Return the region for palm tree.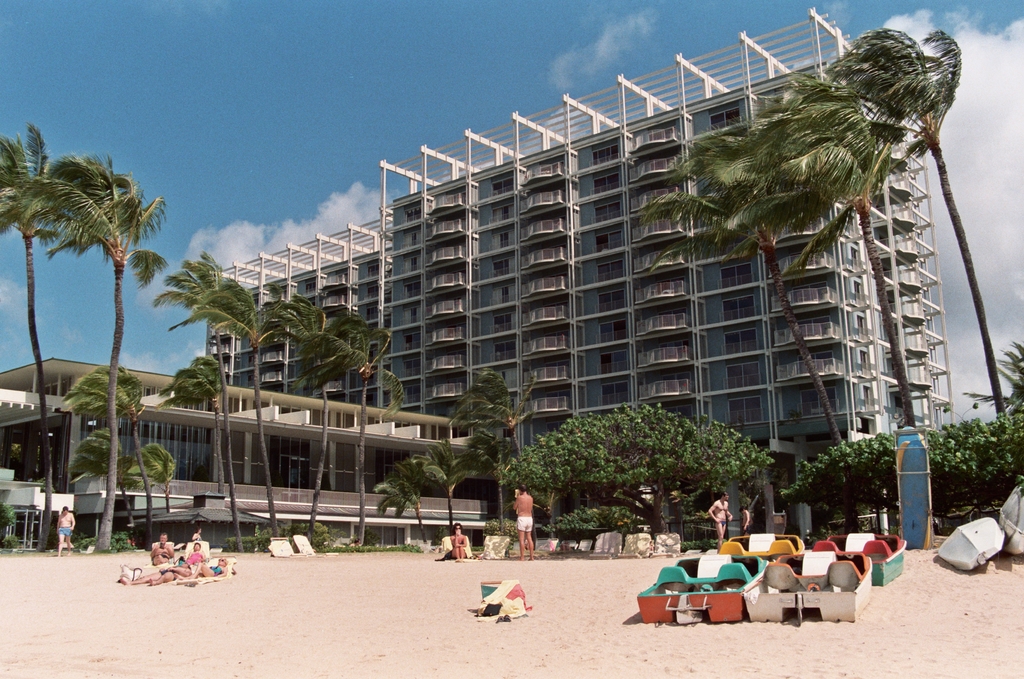
x1=53, y1=429, x2=143, y2=536.
